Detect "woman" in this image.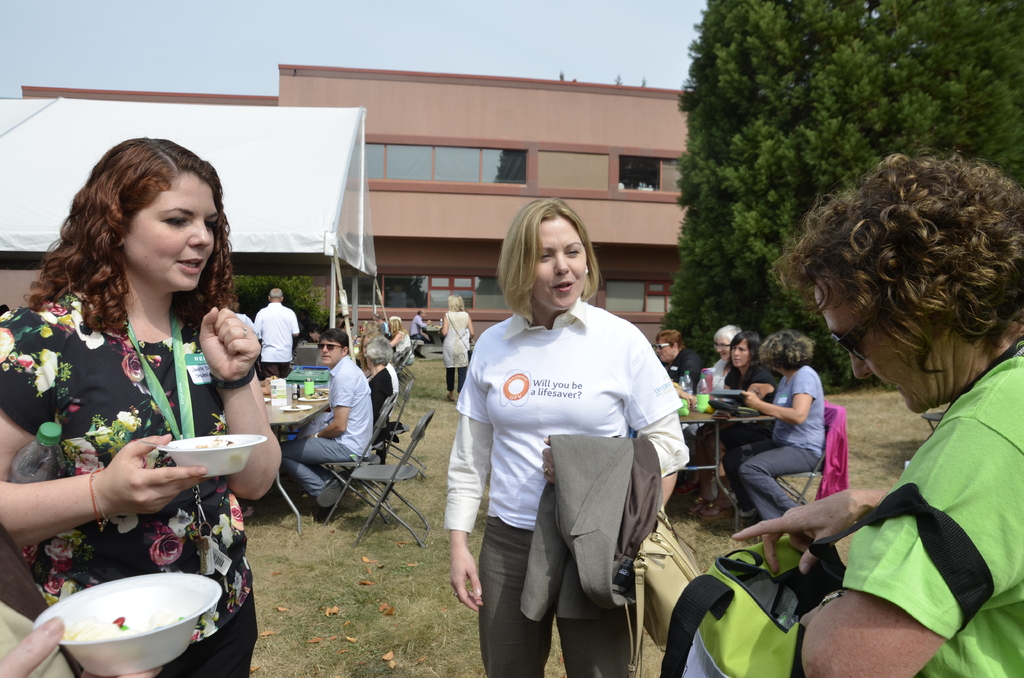
Detection: bbox(686, 328, 767, 532).
